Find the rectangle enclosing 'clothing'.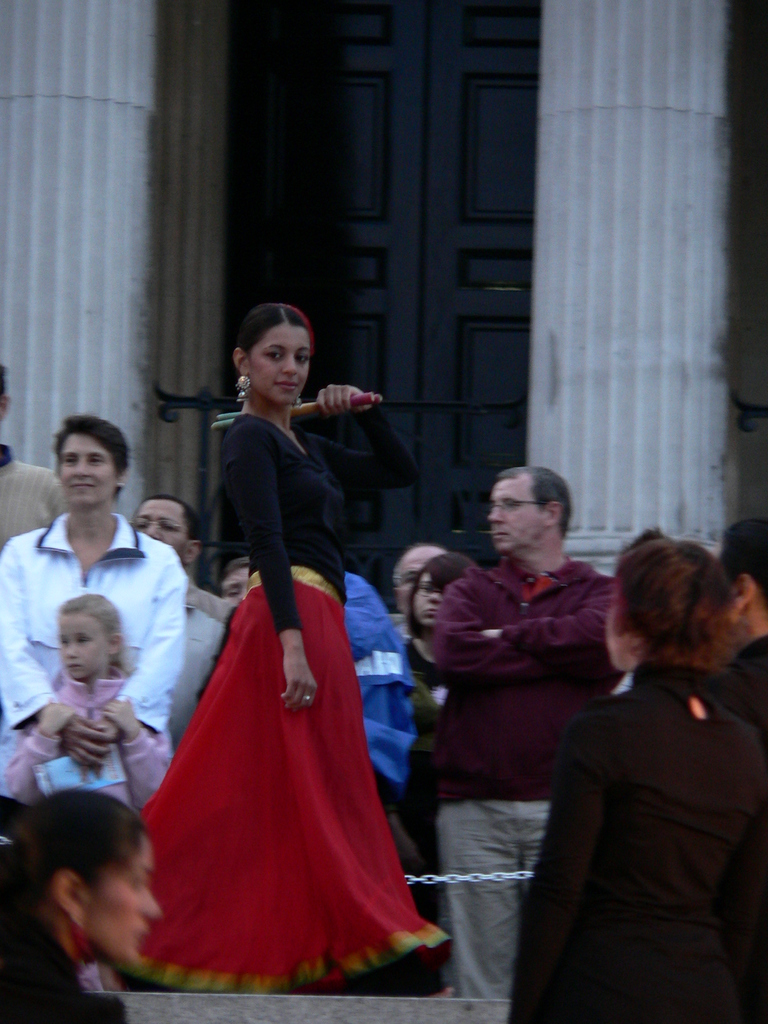
crop(387, 610, 444, 911).
